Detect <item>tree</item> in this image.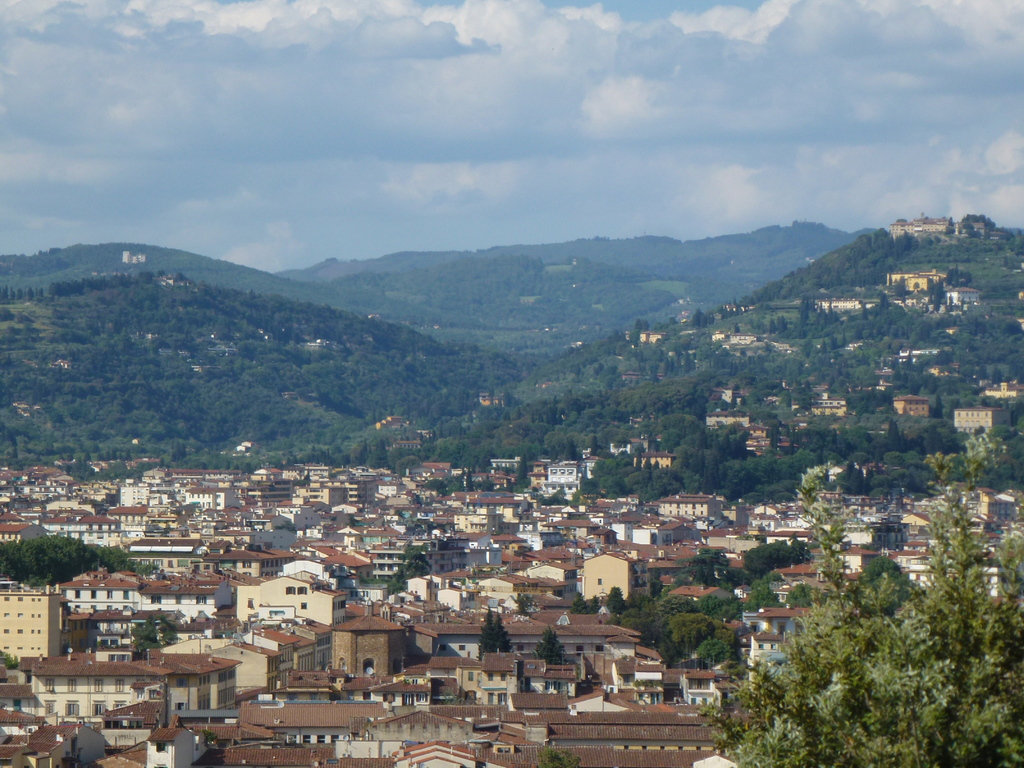
Detection: rect(696, 498, 1023, 767).
